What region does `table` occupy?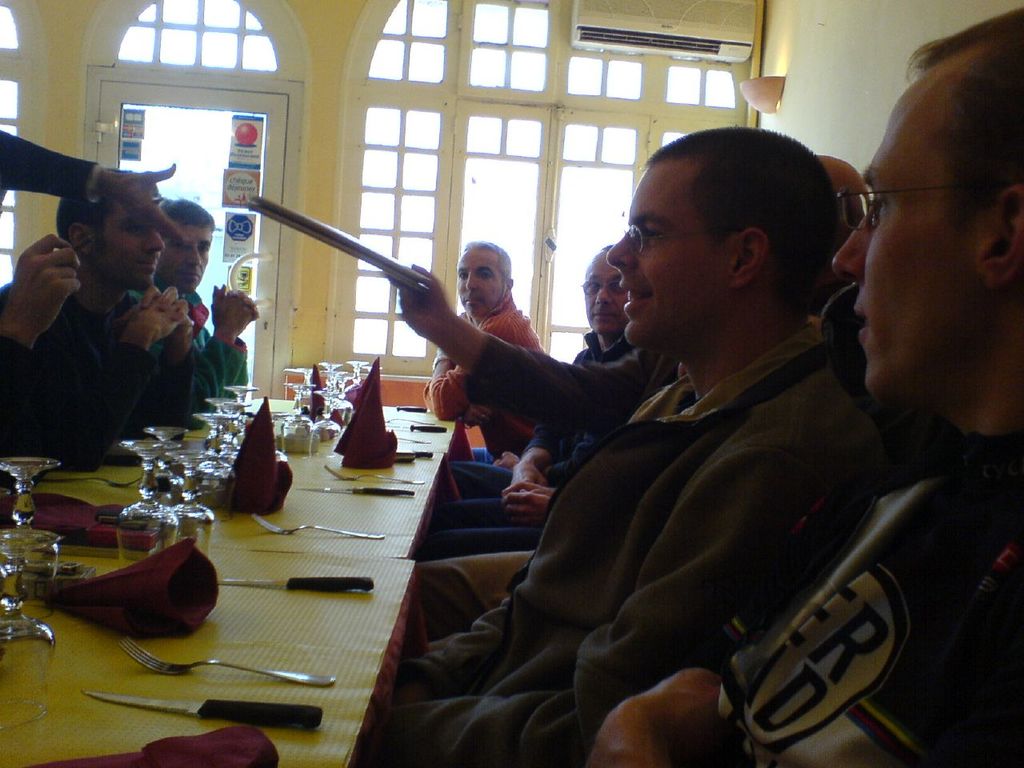
bbox=(186, 396, 474, 458).
